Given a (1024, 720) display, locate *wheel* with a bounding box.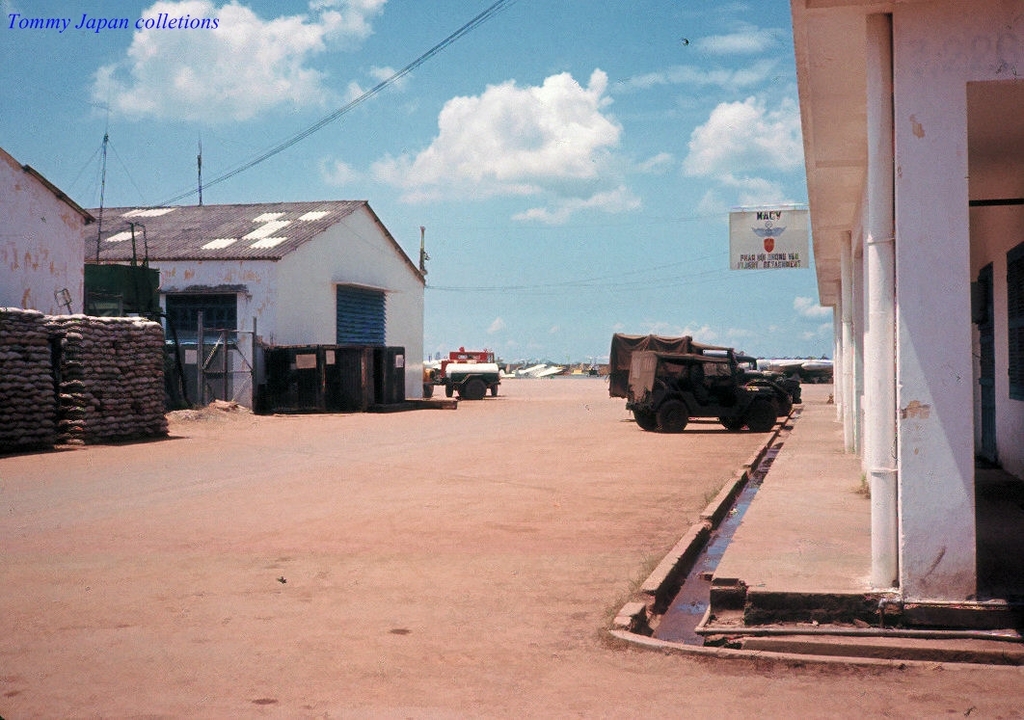
Located: left=467, top=380, right=484, bottom=399.
